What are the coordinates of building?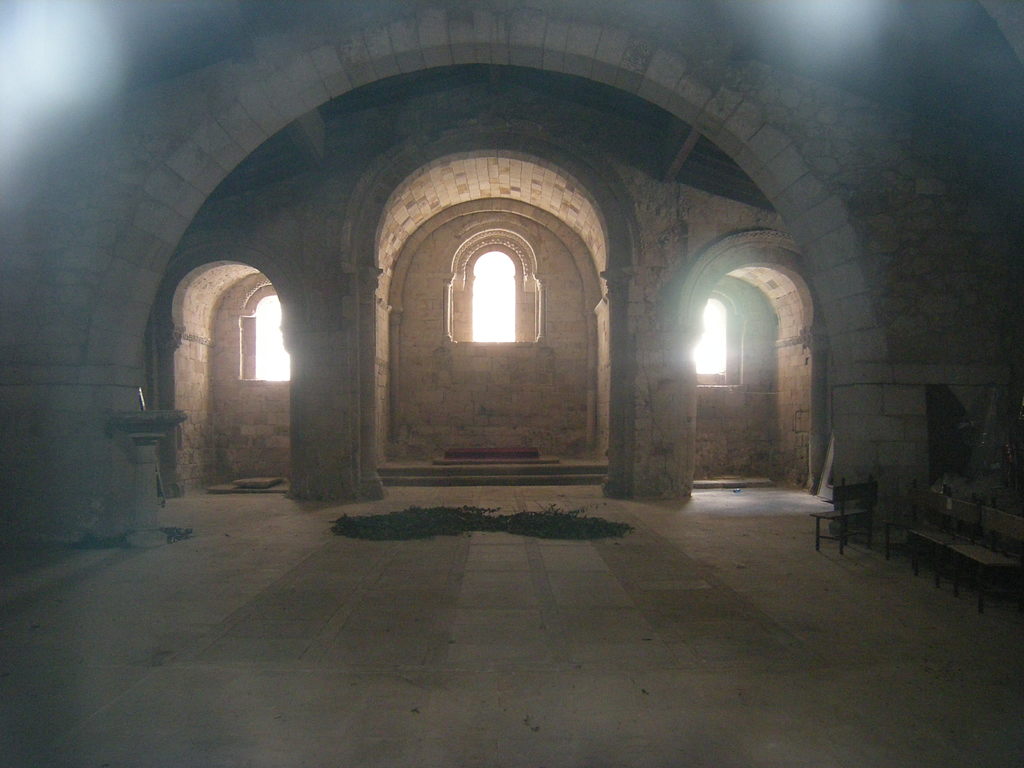
<box>1,0,1023,767</box>.
